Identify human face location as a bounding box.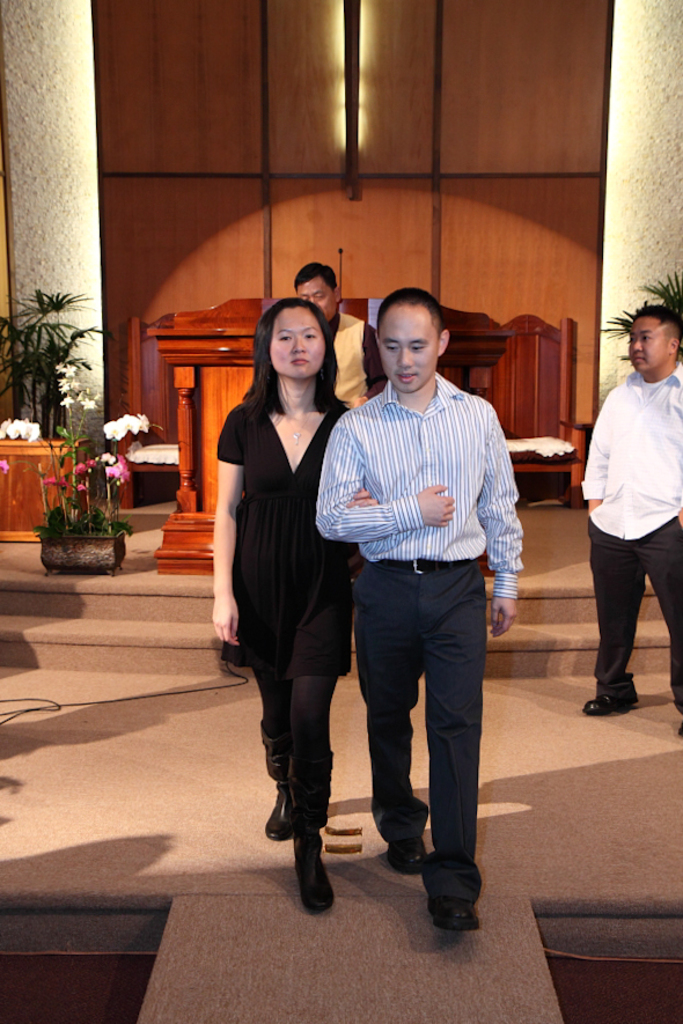
box=[631, 311, 674, 377].
